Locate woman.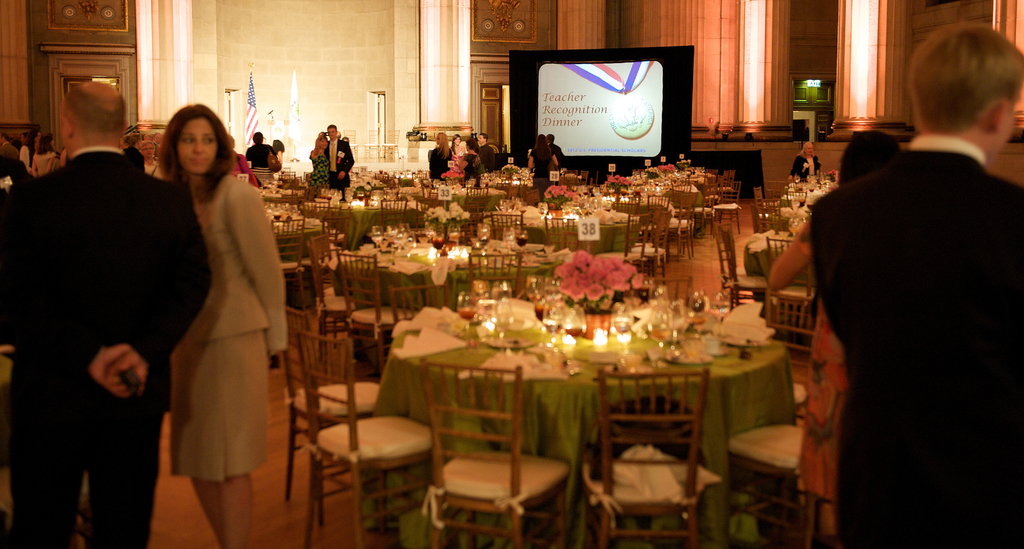
Bounding box: pyautogui.locateOnScreen(138, 93, 276, 530).
